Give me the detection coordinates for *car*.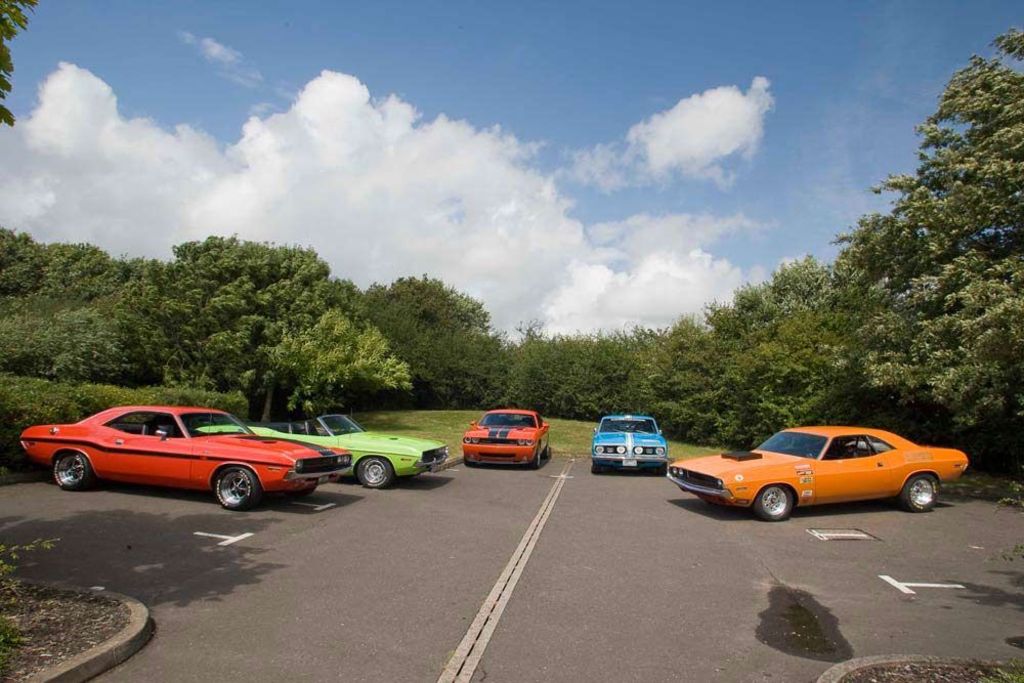
(592, 414, 667, 475).
